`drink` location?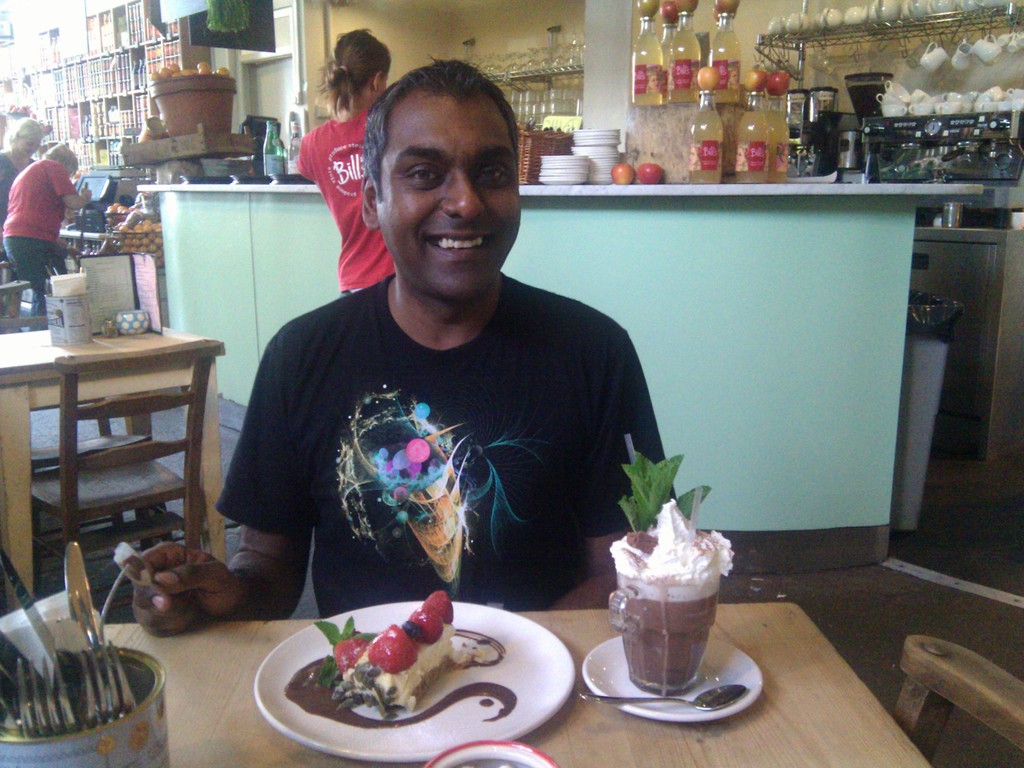
632 31 662 108
